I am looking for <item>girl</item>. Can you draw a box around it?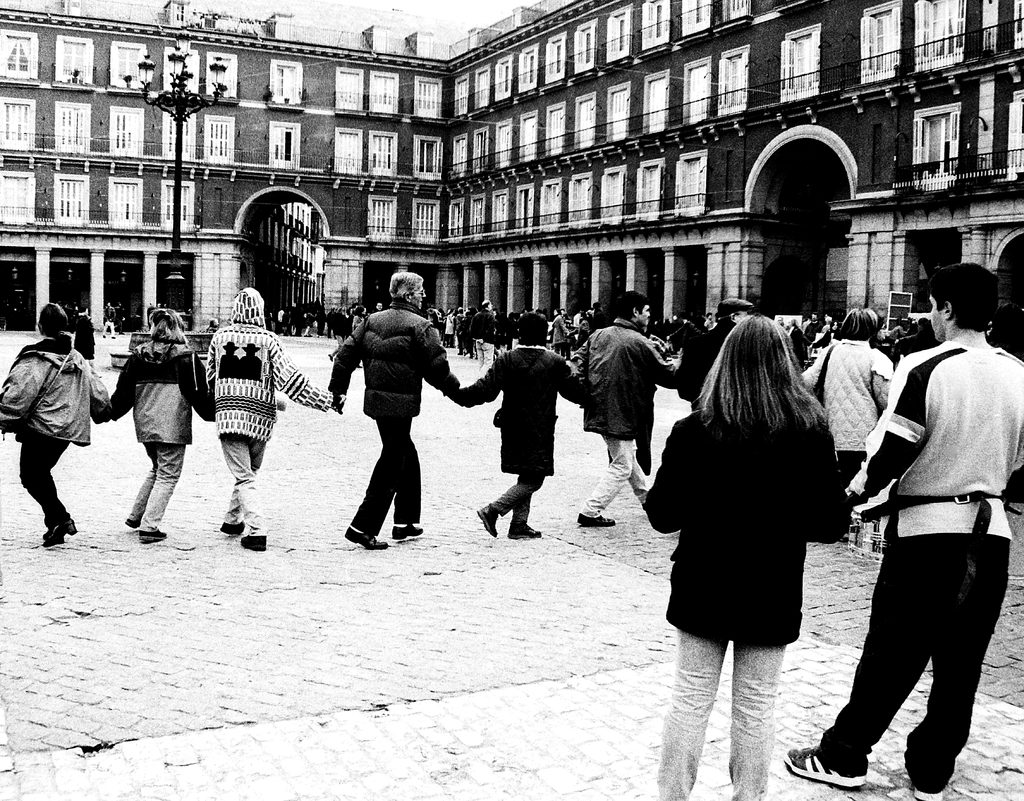
Sure, the bounding box is <box>99,306,209,537</box>.
